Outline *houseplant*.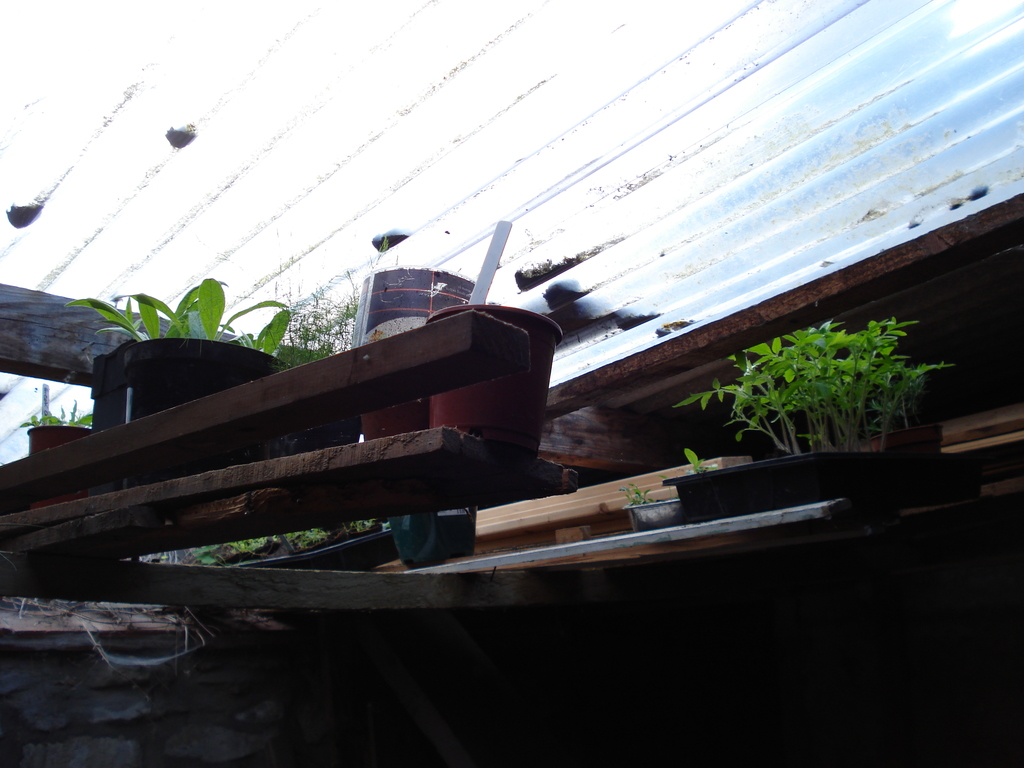
Outline: {"left": 55, "top": 271, "right": 298, "bottom": 428}.
